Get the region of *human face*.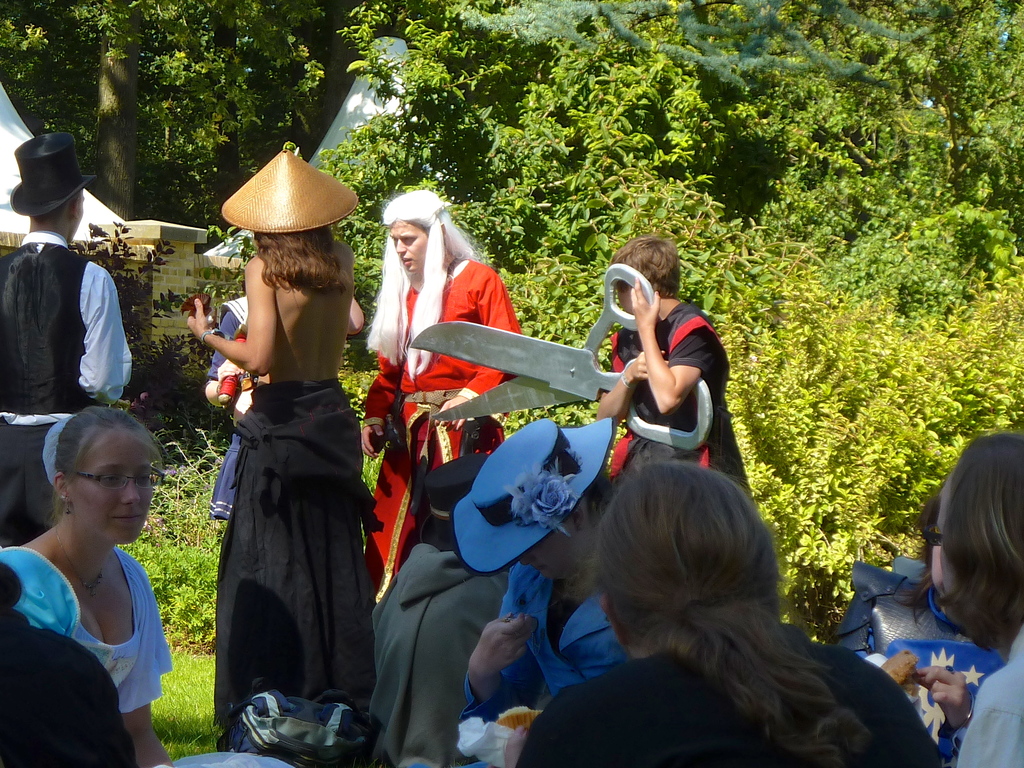
box=[70, 422, 156, 543].
